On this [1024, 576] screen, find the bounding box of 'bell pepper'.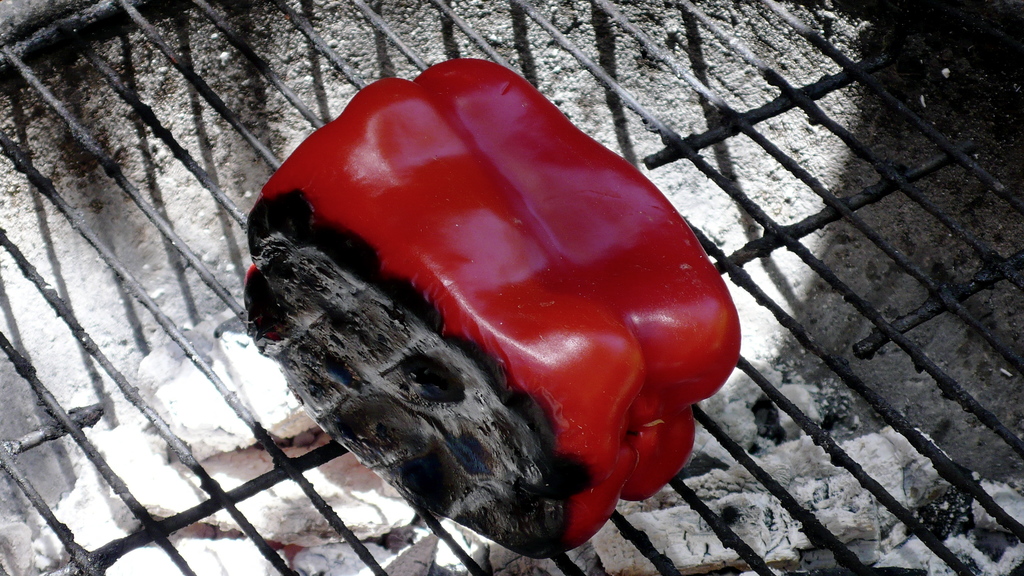
Bounding box: box(241, 56, 739, 555).
